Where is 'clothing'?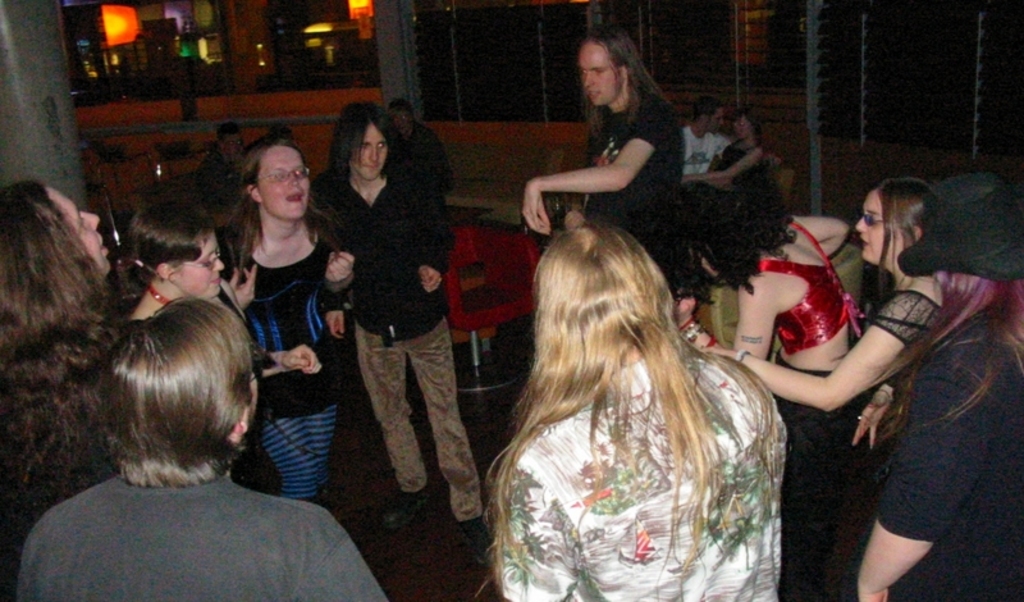
<region>676, 123, 732, 188</region>.
